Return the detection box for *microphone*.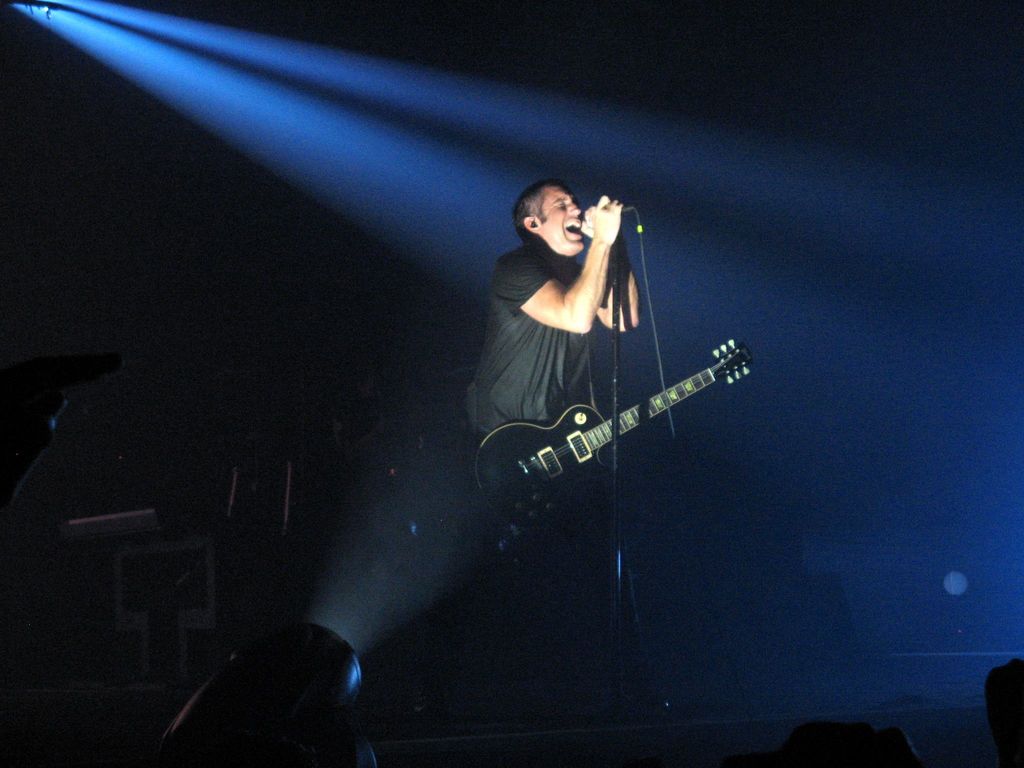
572/206/630/225.
